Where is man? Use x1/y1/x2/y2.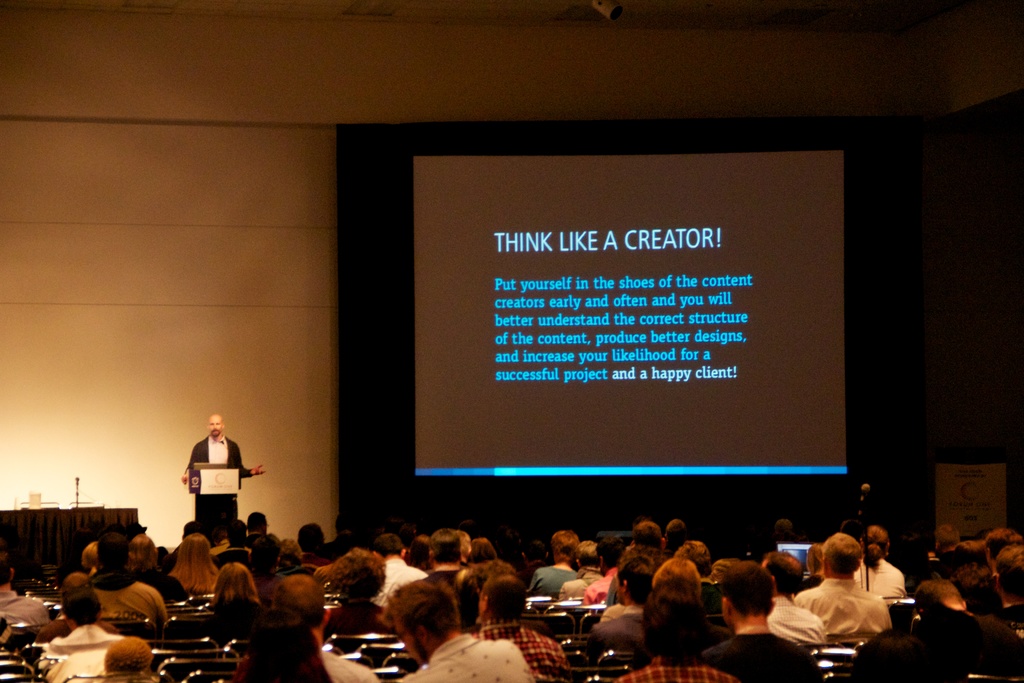
855/527/908/593.
